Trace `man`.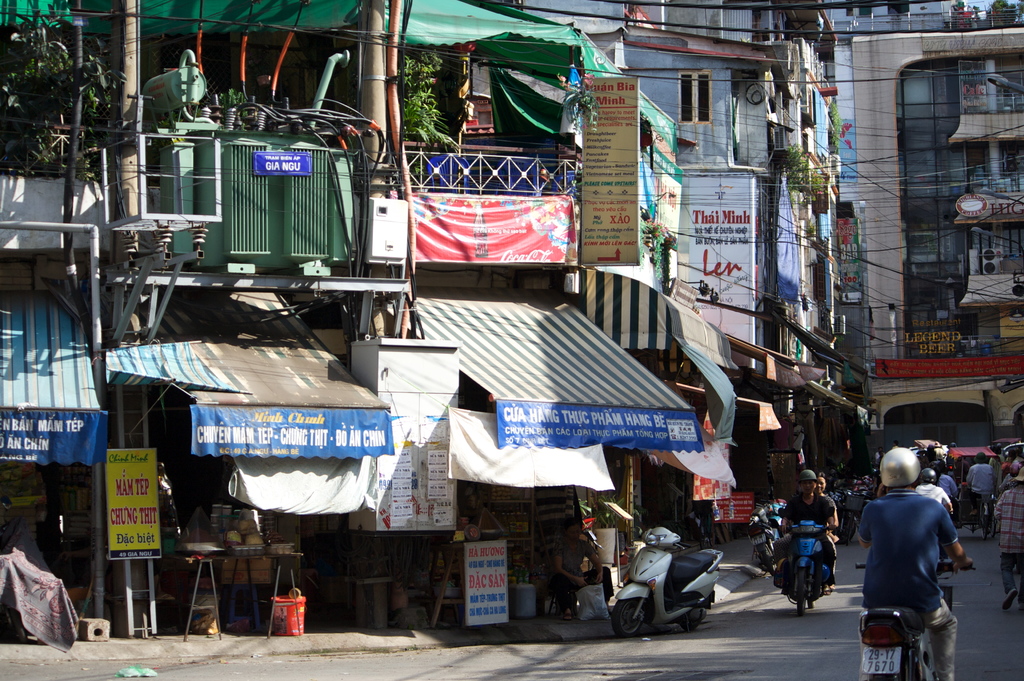
Traced to pyautogui.locateOnScreen(867, 446, 977, 680).
